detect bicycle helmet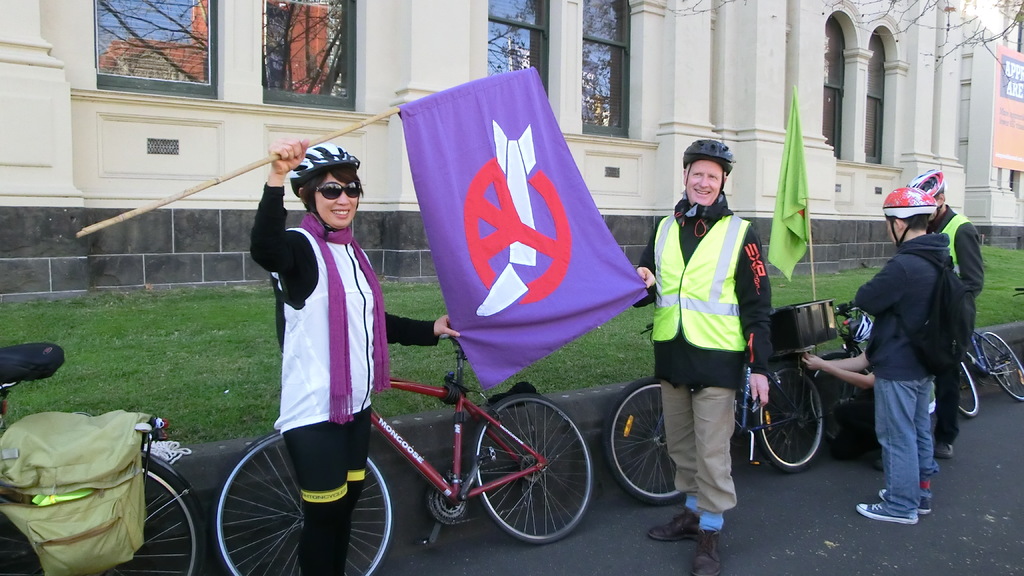
(919,163,950,204)
